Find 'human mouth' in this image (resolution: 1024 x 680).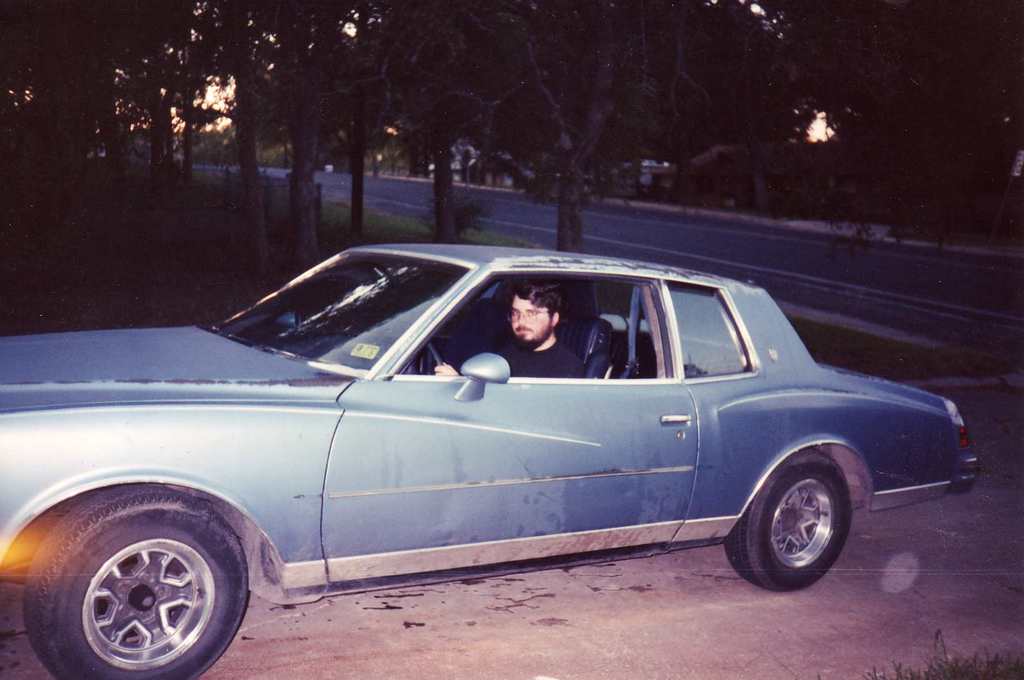
[515, 323, 538, 335].
